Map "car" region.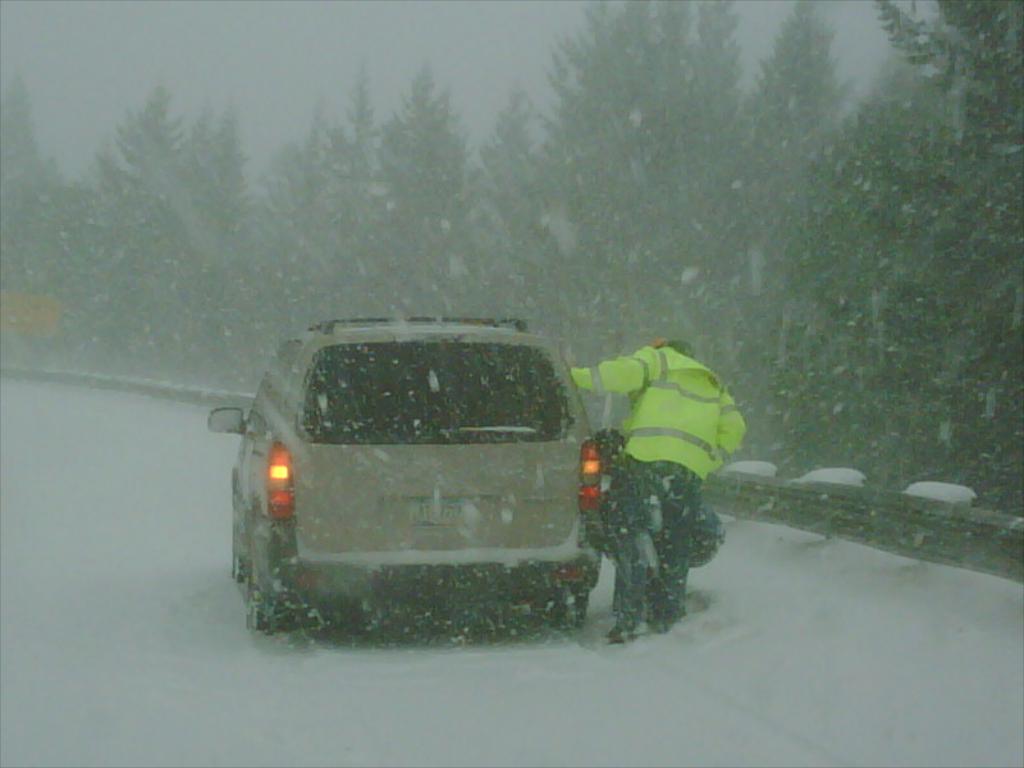
Mapped to l=204, t=308, r=602, b=628.
